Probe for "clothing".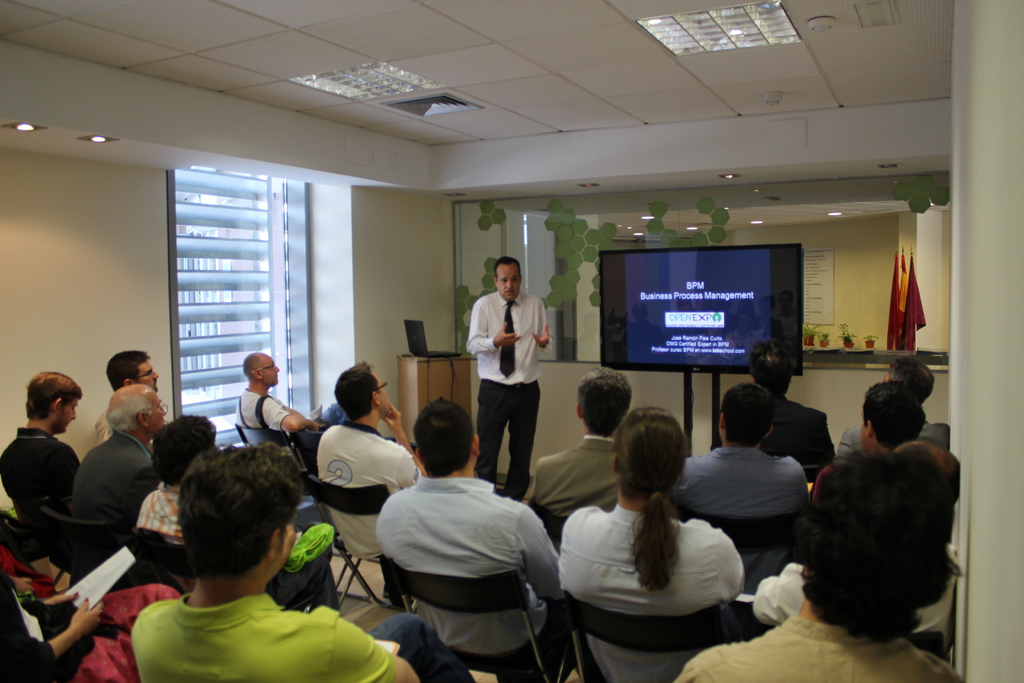
Probe result: x1=526, y1=436, x2=626, y2=525.
